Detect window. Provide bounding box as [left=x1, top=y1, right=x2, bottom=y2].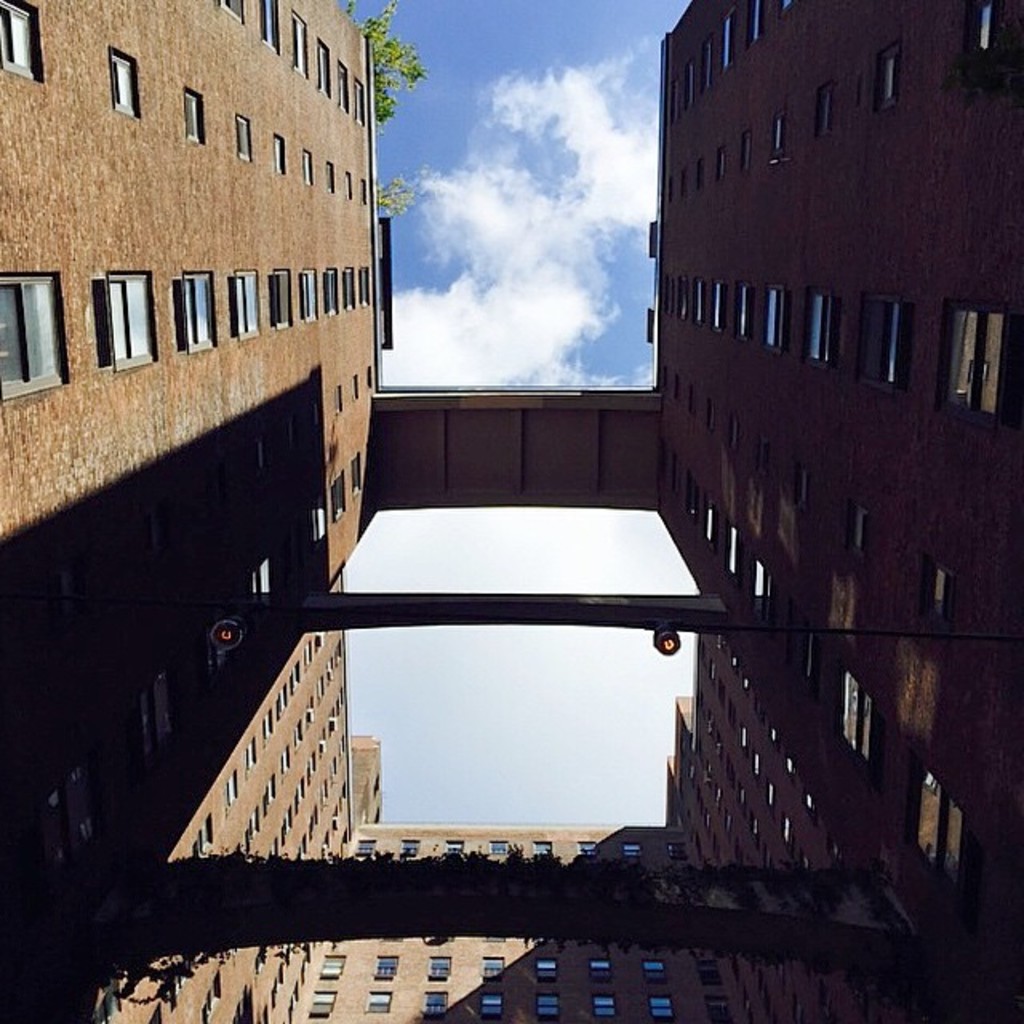
[left=272, top=266, right=291, bottom=336].
